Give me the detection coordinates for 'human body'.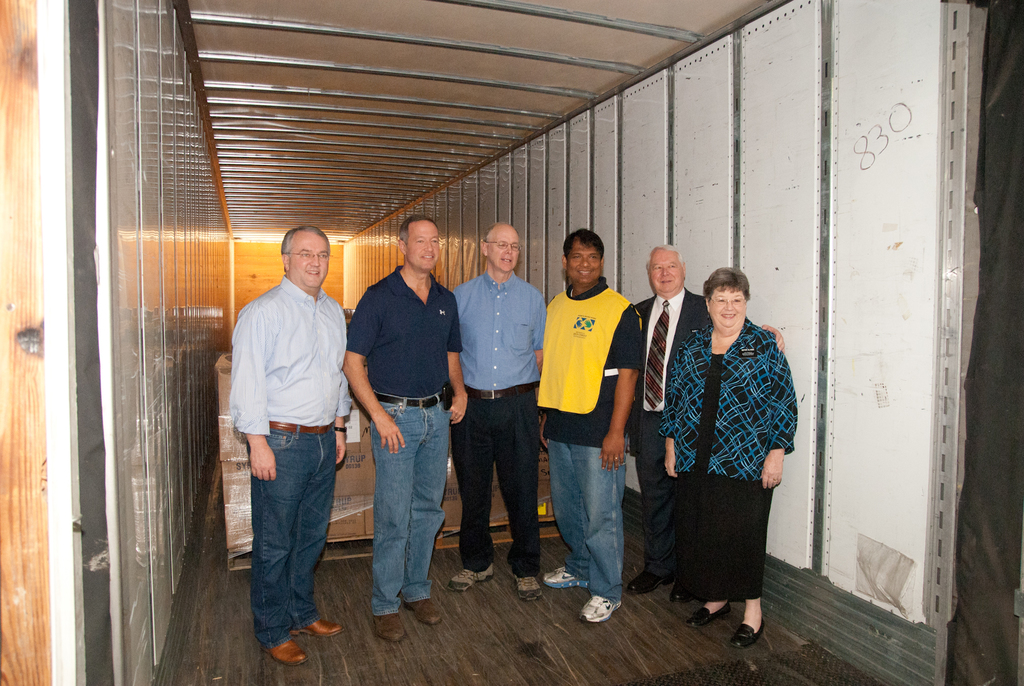
crop(455, 274, 545, 600).
